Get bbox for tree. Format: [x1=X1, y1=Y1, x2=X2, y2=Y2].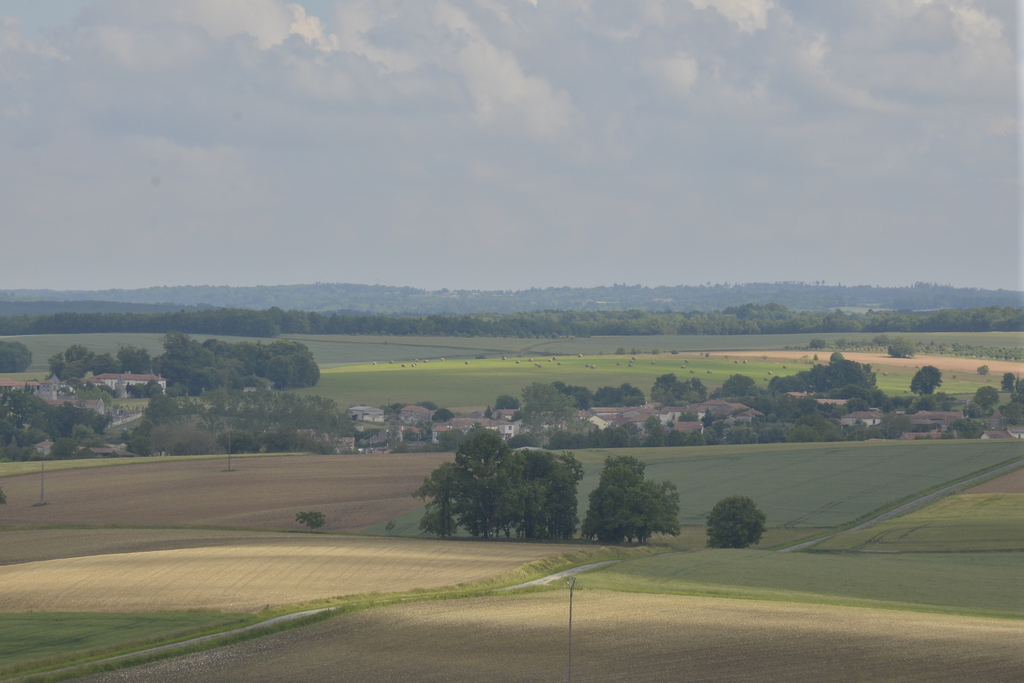
[x1=513, y1=383, x2=584, y2=452].
